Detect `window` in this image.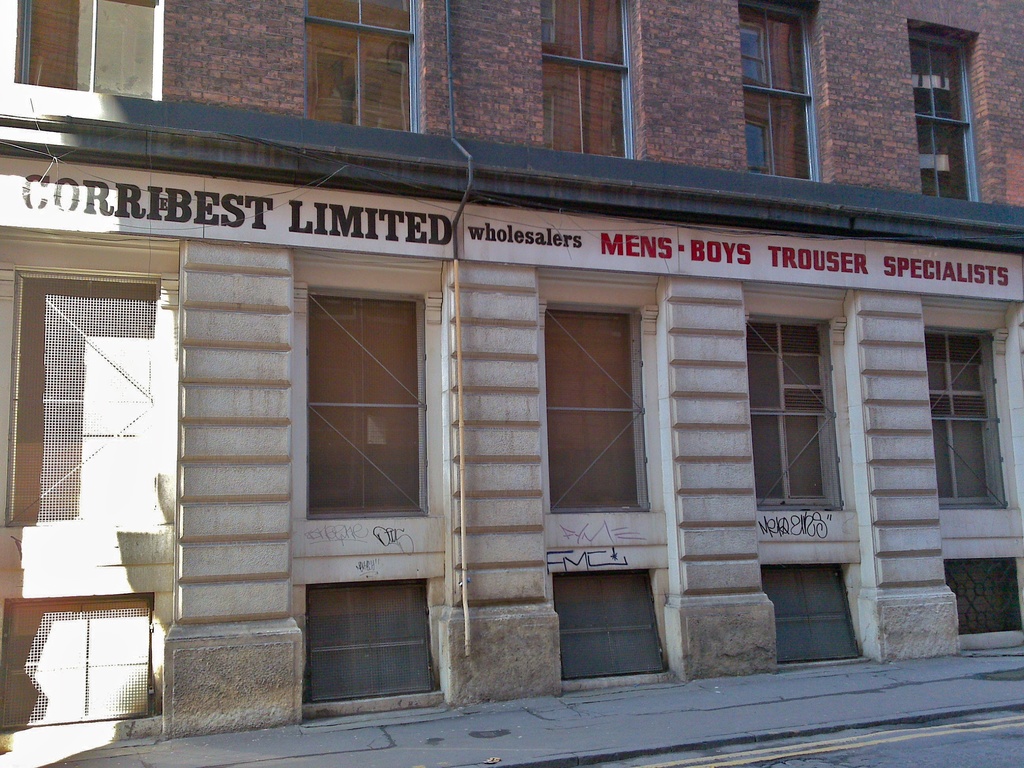
Detection: 735:3:812:181.
